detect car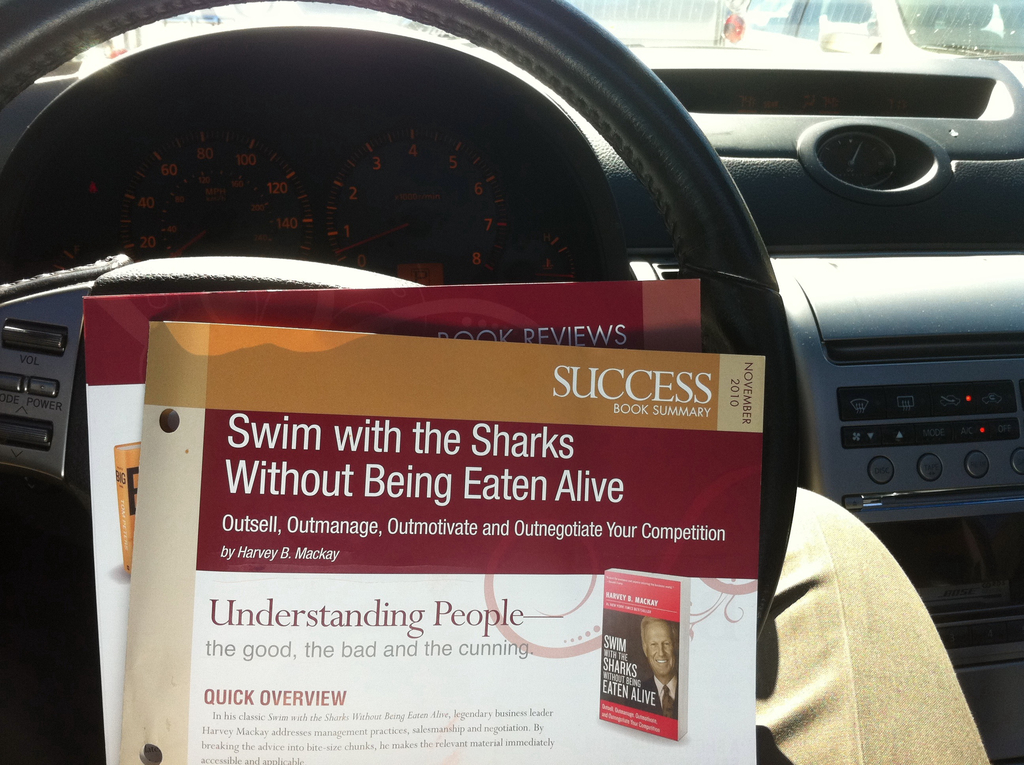
x1=0 y1=0 x2=1023 y2=764
